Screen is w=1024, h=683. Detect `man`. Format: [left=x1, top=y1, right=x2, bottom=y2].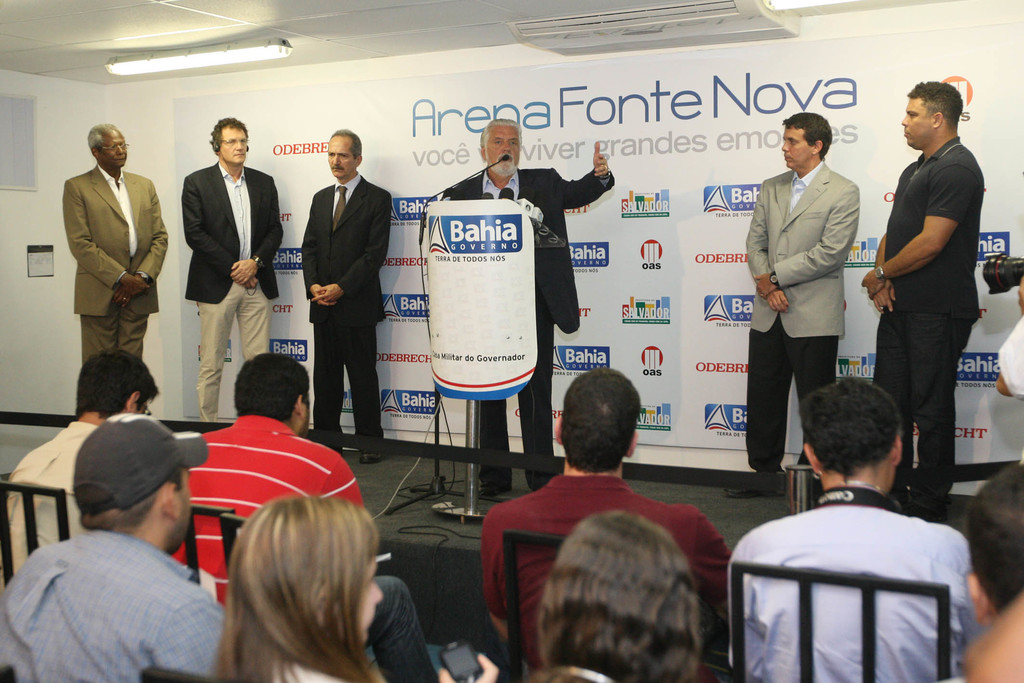
[left=858, top=81, right=984, bottom=523].
